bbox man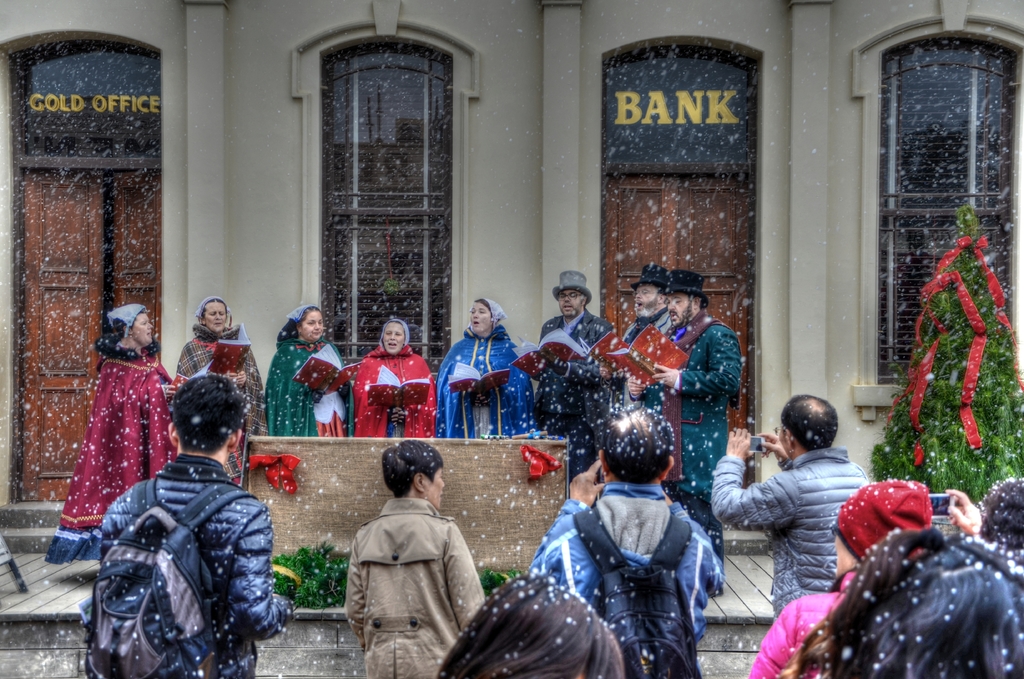
box=[589, 262, 671, 475]
